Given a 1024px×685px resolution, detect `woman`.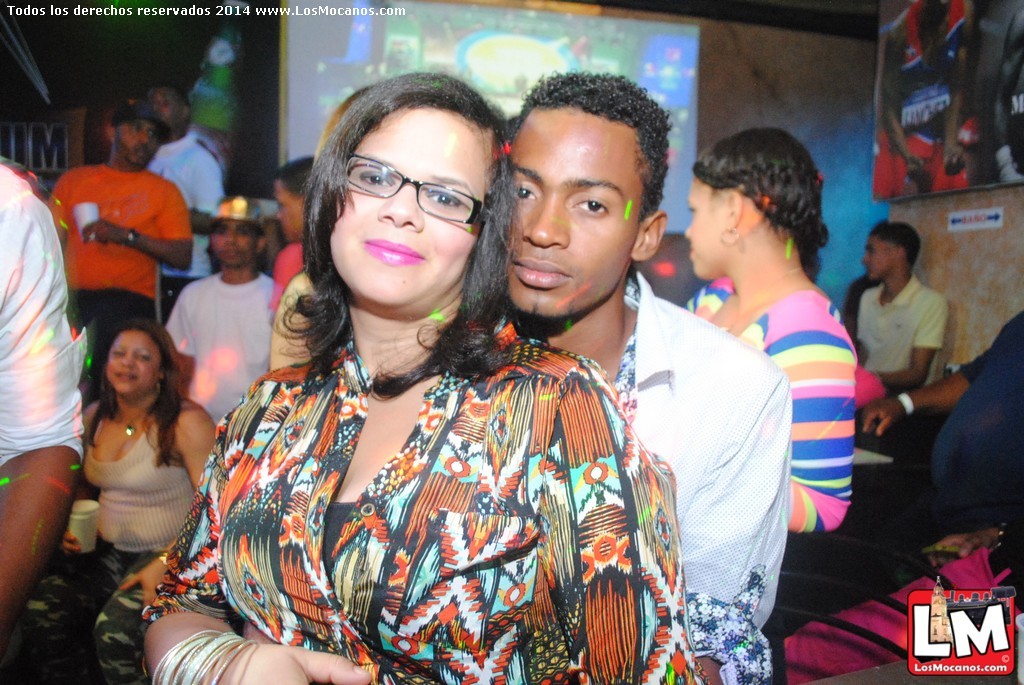
rect(672, 121, 861, 545).
